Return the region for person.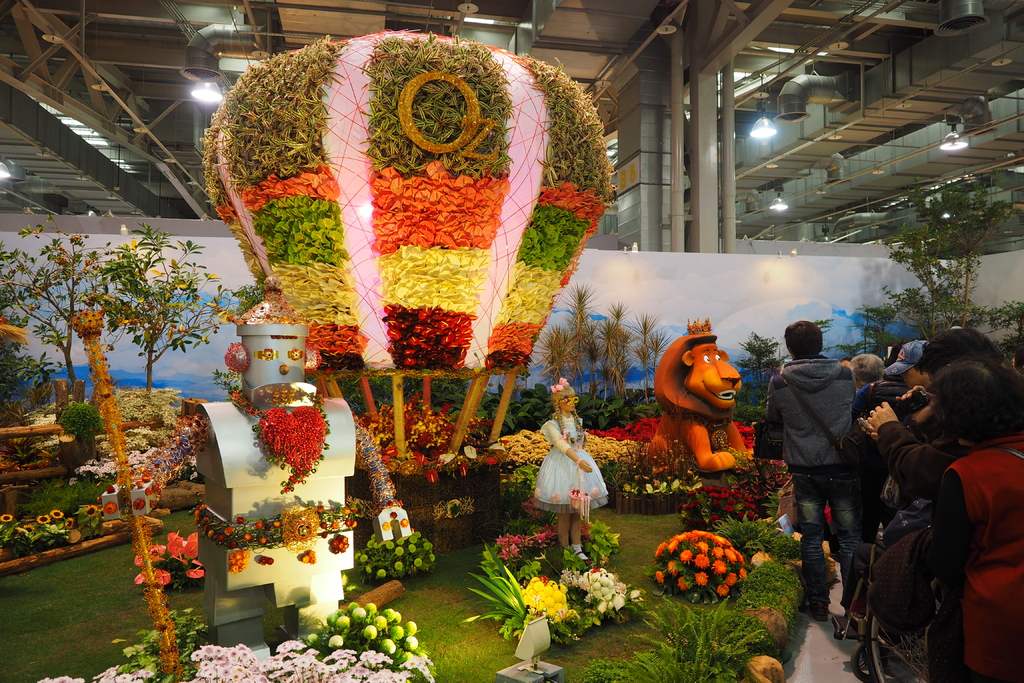
{"x1": 883, "y1": 341, "x2": 938, "y2": 452}.
